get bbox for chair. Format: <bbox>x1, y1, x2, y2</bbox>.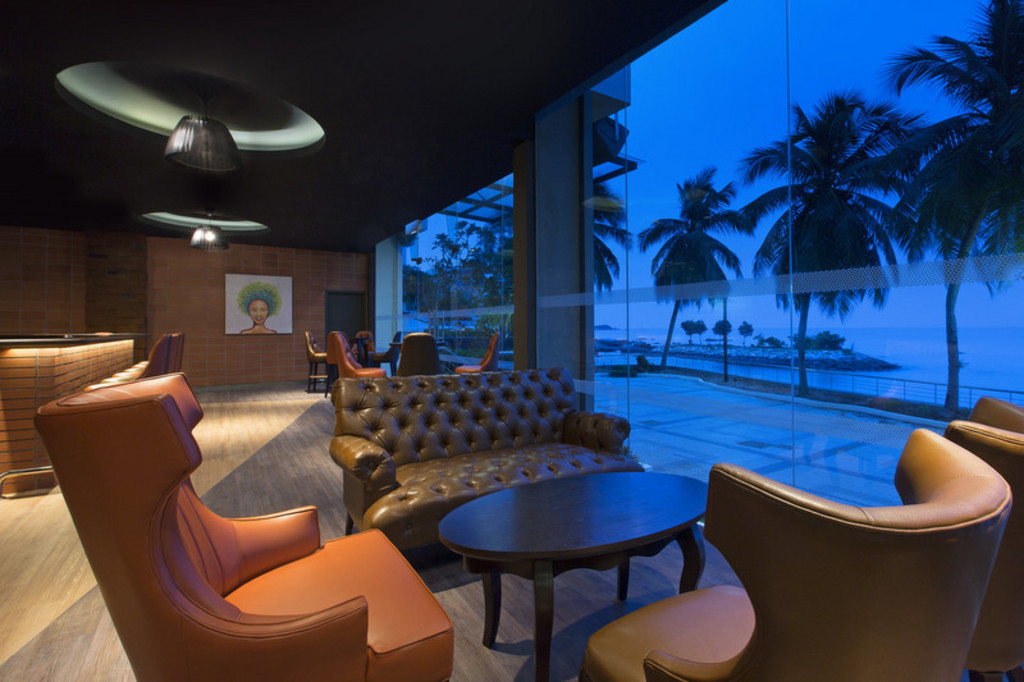
<bbox>332, 334, 385, 380</bbox>.
